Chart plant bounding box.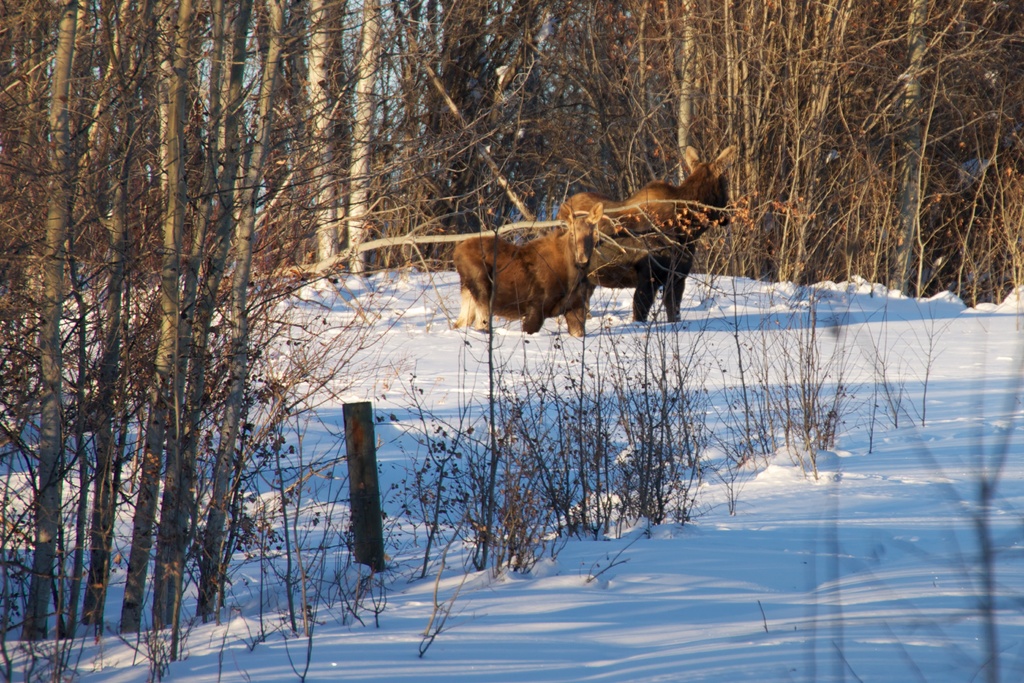
Charted: region(833, 251, 898, 465).
